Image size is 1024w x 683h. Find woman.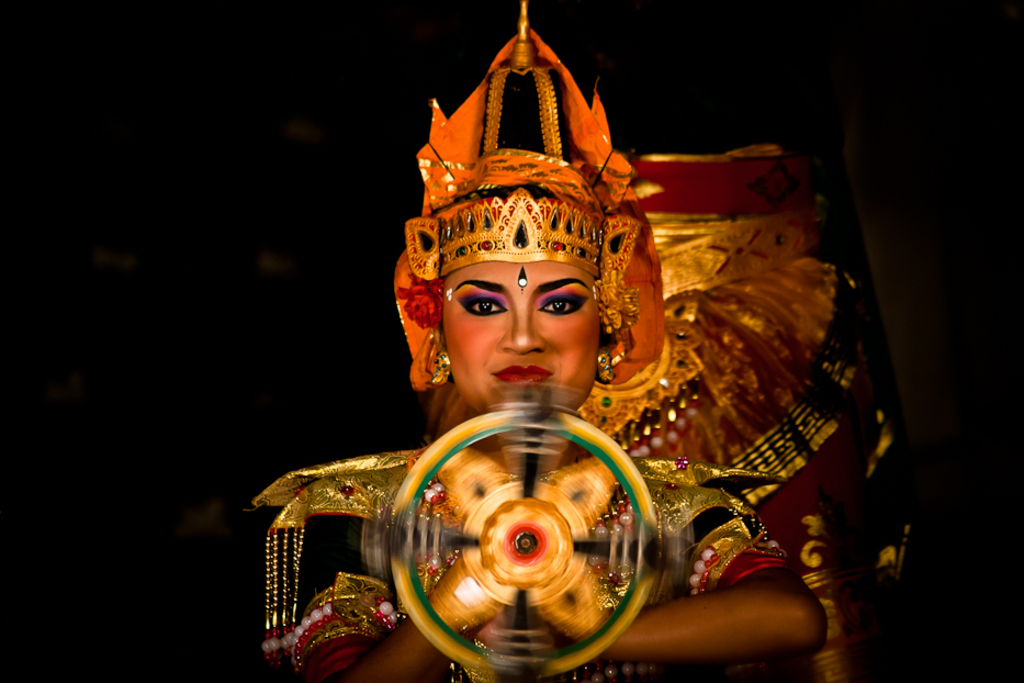
bbox=[345, 19, 825, 630].
